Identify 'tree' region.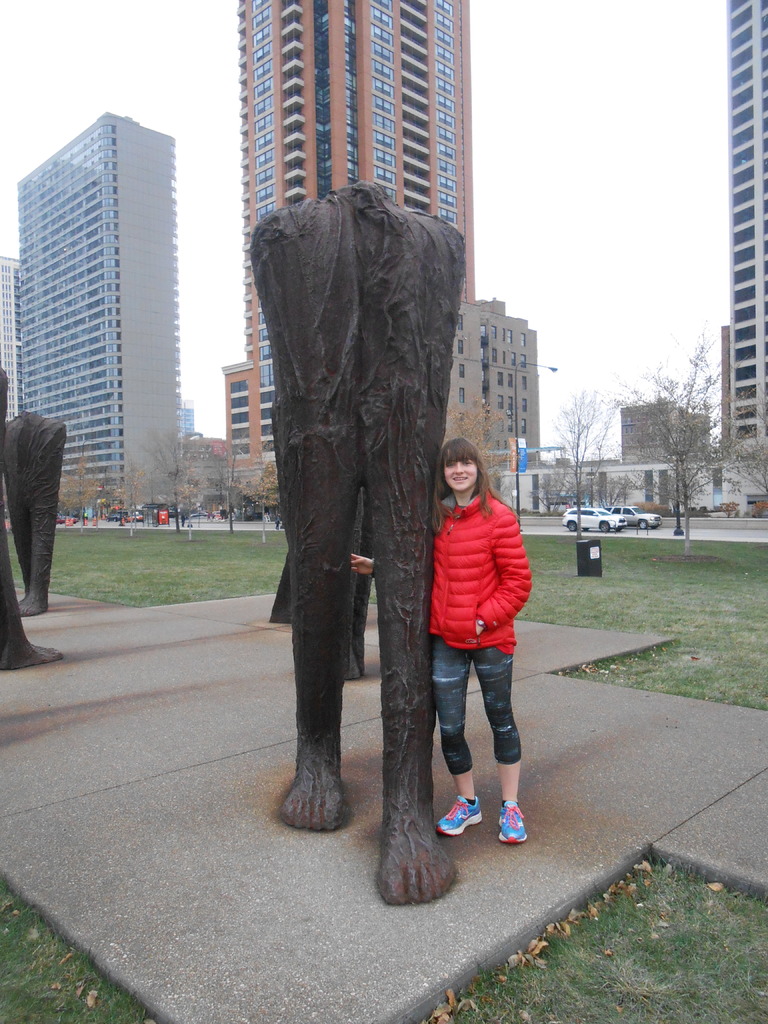
Region: 55, 458, 115, 531.
